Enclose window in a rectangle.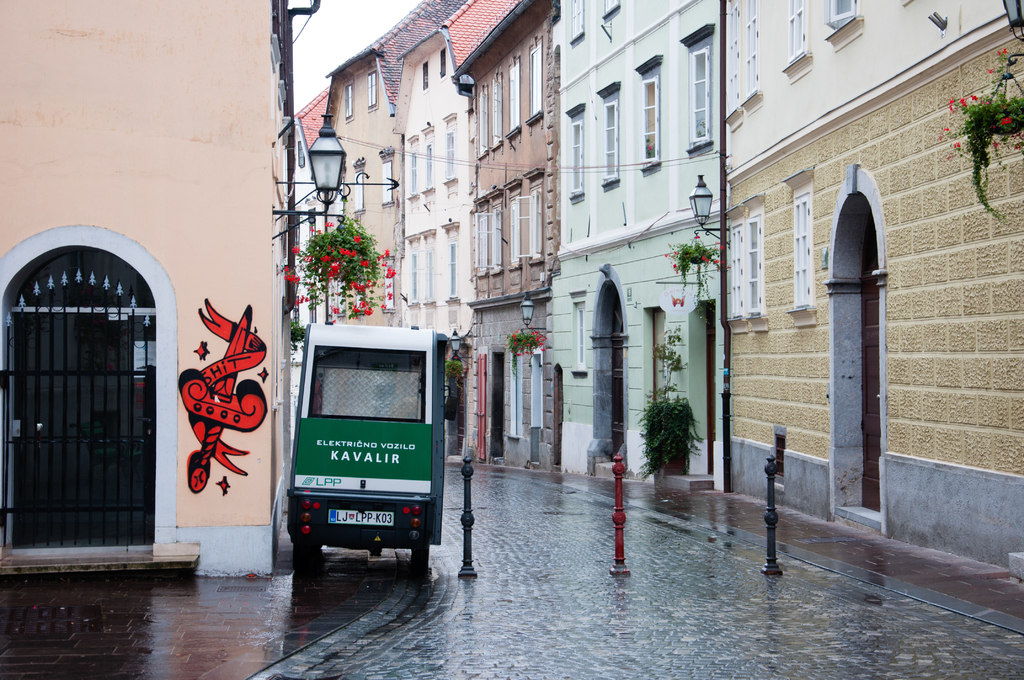
bbox=(404, 130, 422, 205).
